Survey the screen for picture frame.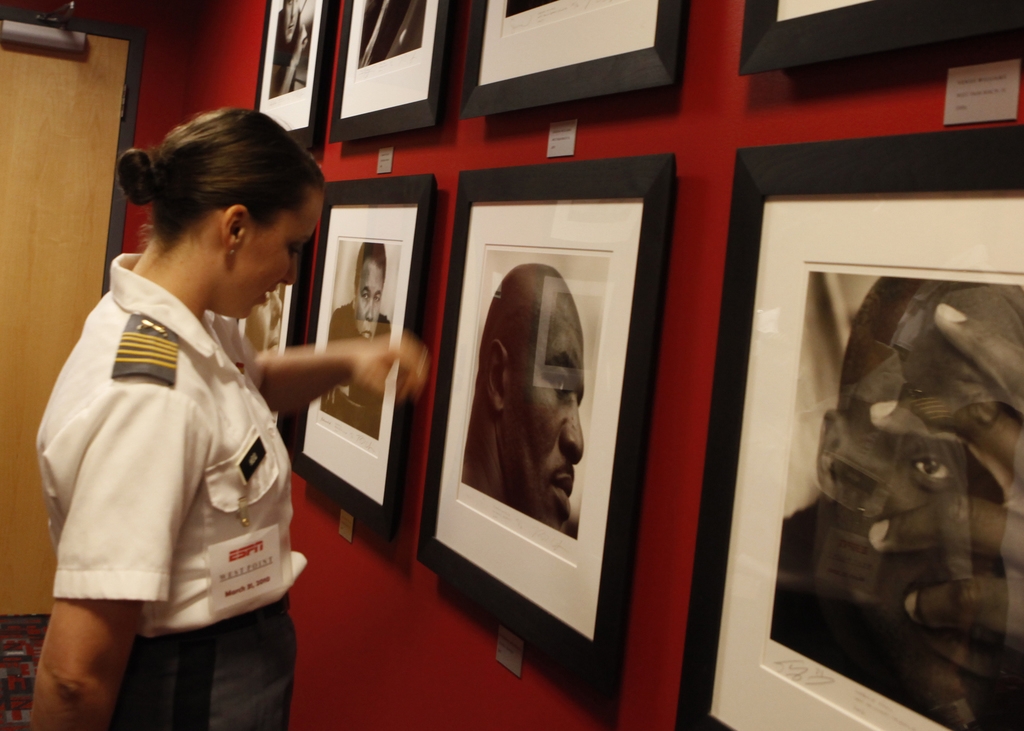
Survey found: locate(413, 150, 674, 730).
